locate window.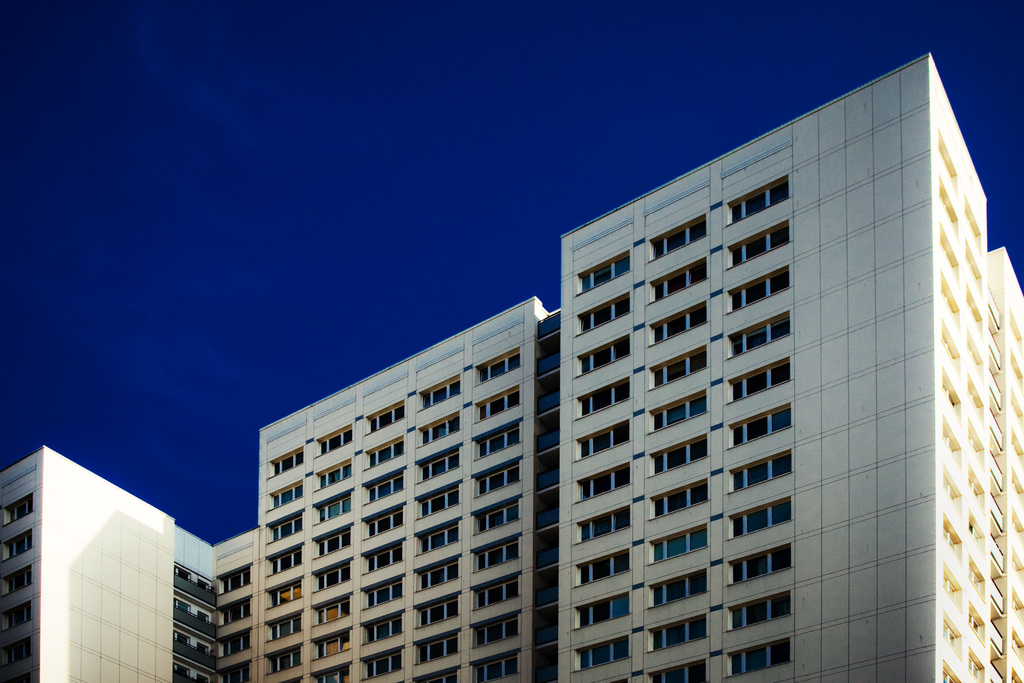
Bounding box: x1=6, y1=529, x2=31, y2=558.
